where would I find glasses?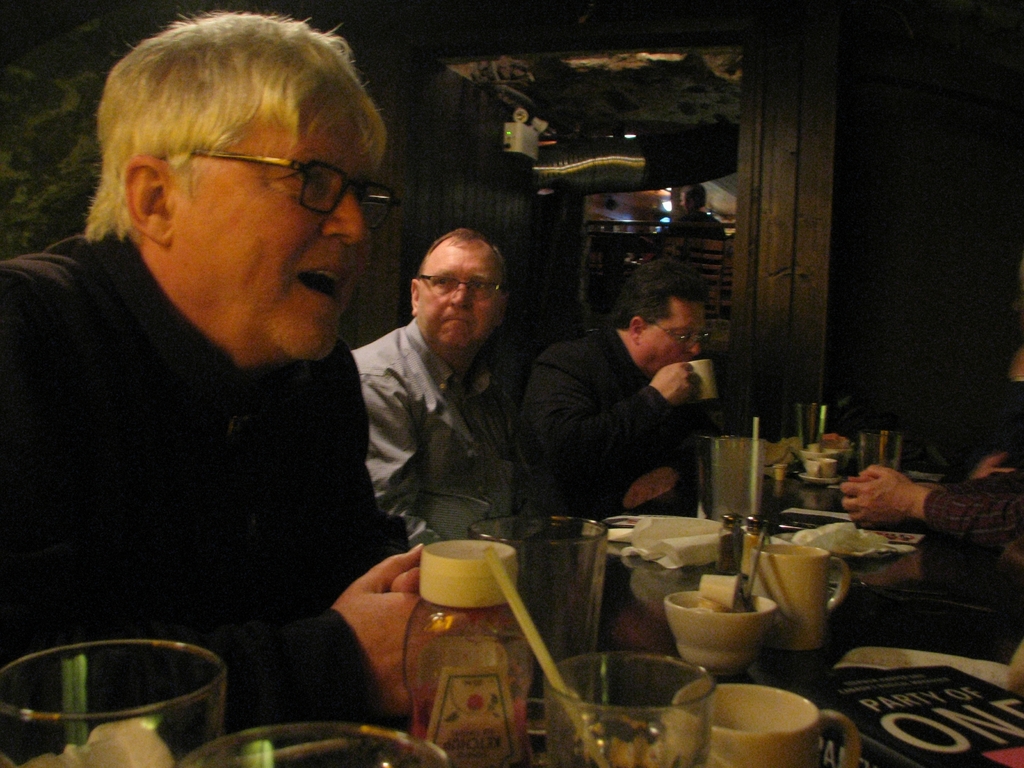
At <box>418,277,507,303</box>.
